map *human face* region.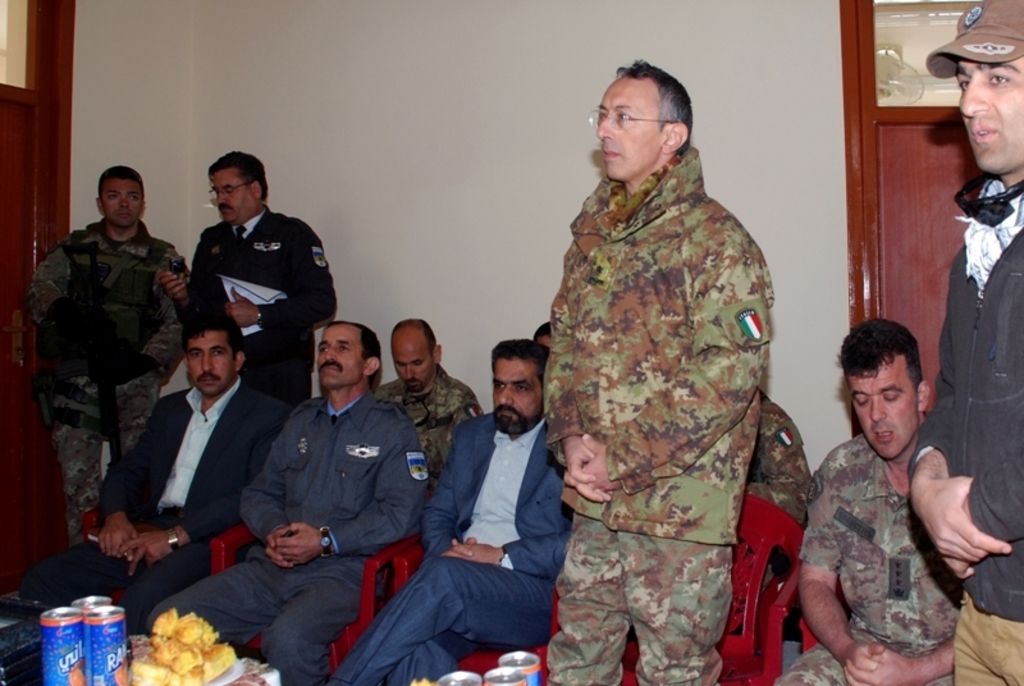
Mapped to BBox(317, 321, 365, 385).
